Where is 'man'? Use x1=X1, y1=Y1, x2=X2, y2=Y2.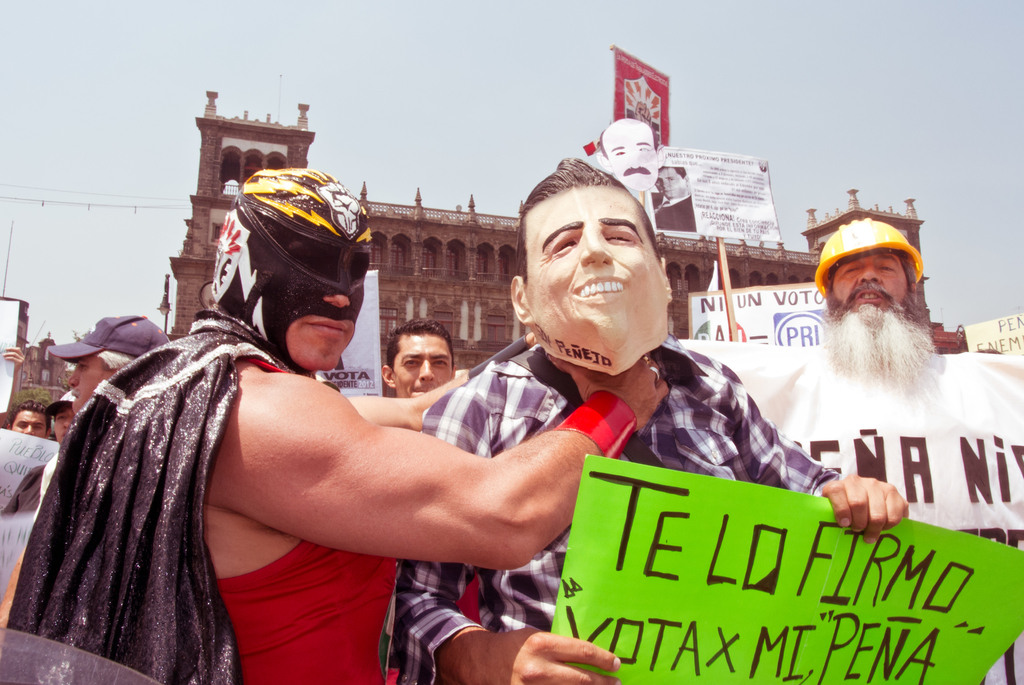
x1=33, y1=393, x2=72, y2=517.
